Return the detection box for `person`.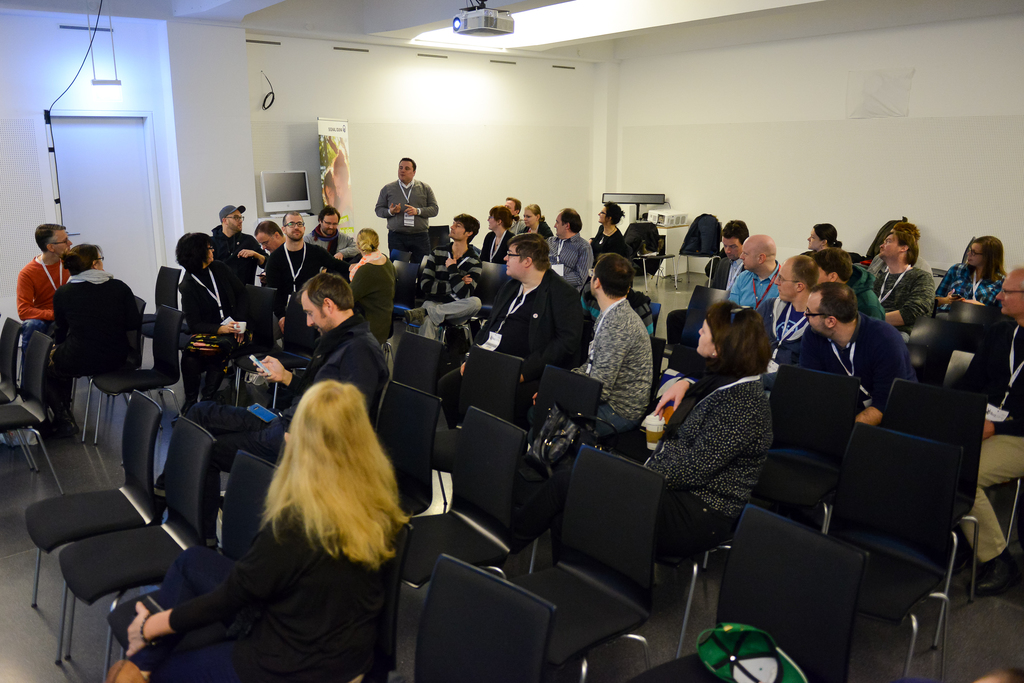
Rect(524, 248, 660, 448).
